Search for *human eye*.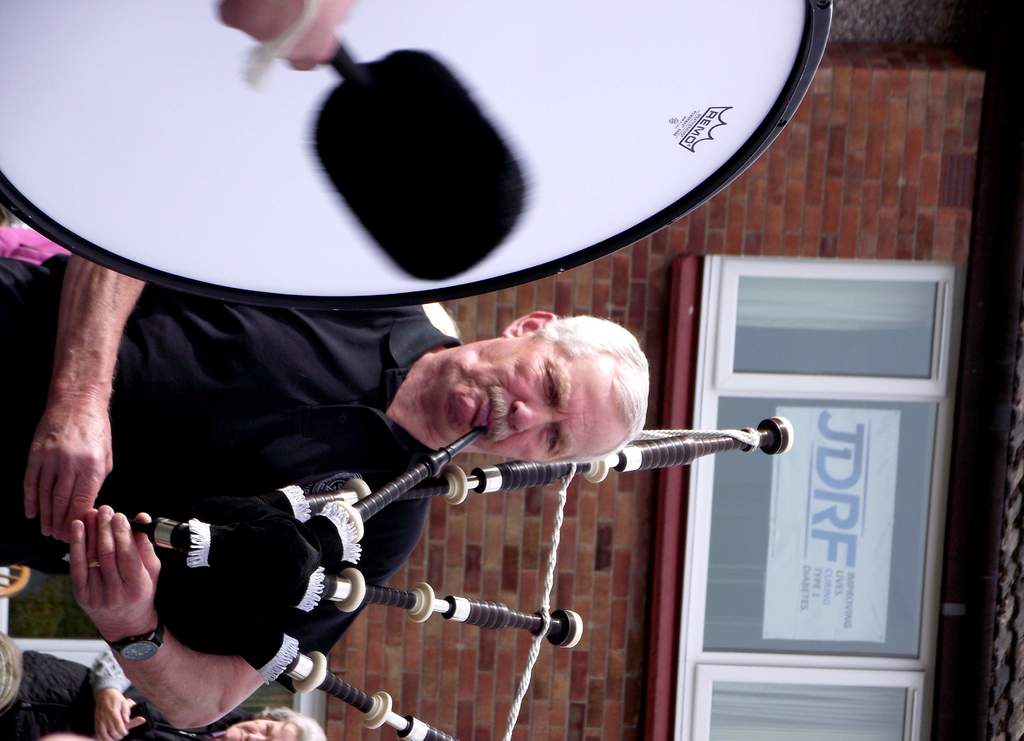
Found at (543, 423, 559, 454).
